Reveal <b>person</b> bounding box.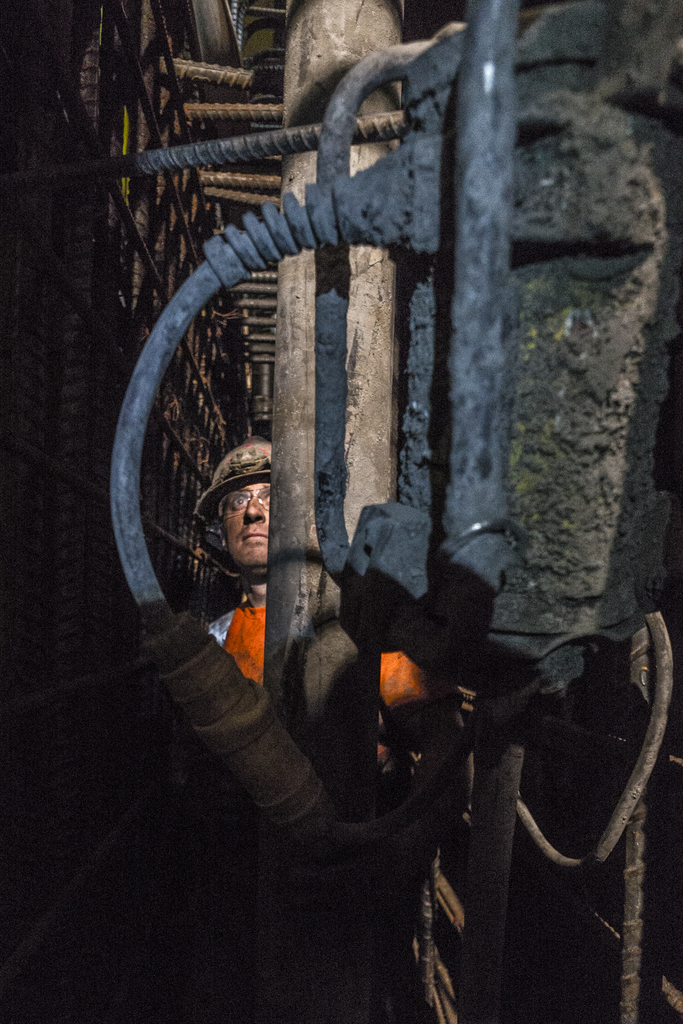
Revealed: 193 435 449 826.
